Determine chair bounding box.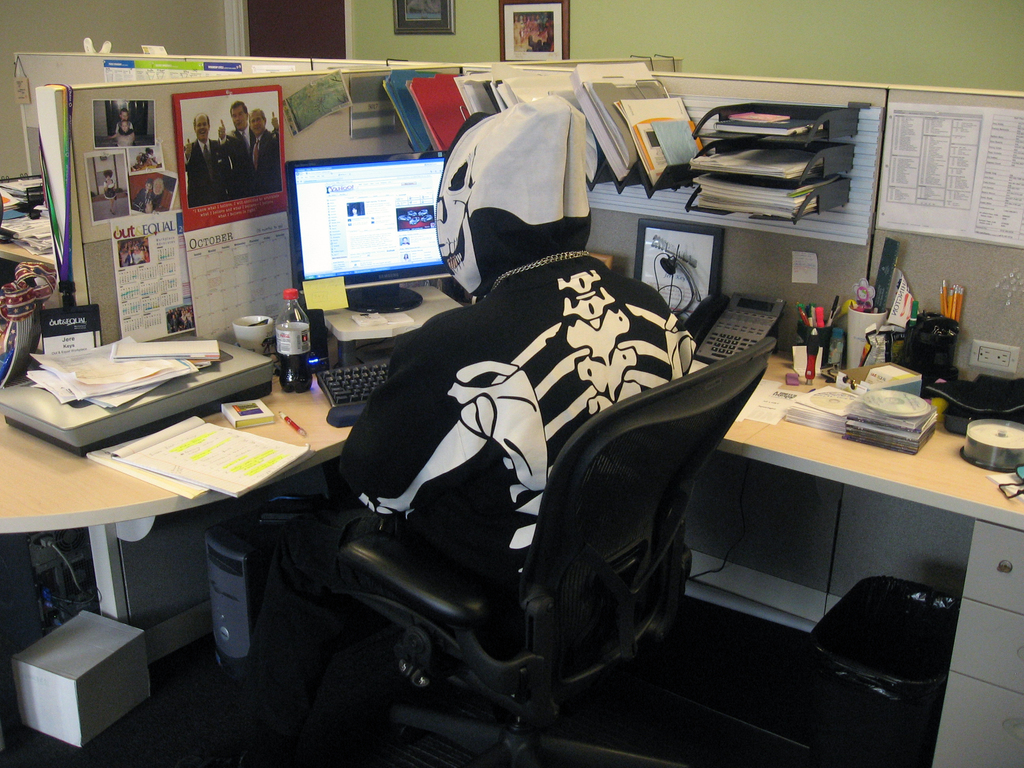
Determined: (x1=246, y1=277, x2=714, y2=755).
